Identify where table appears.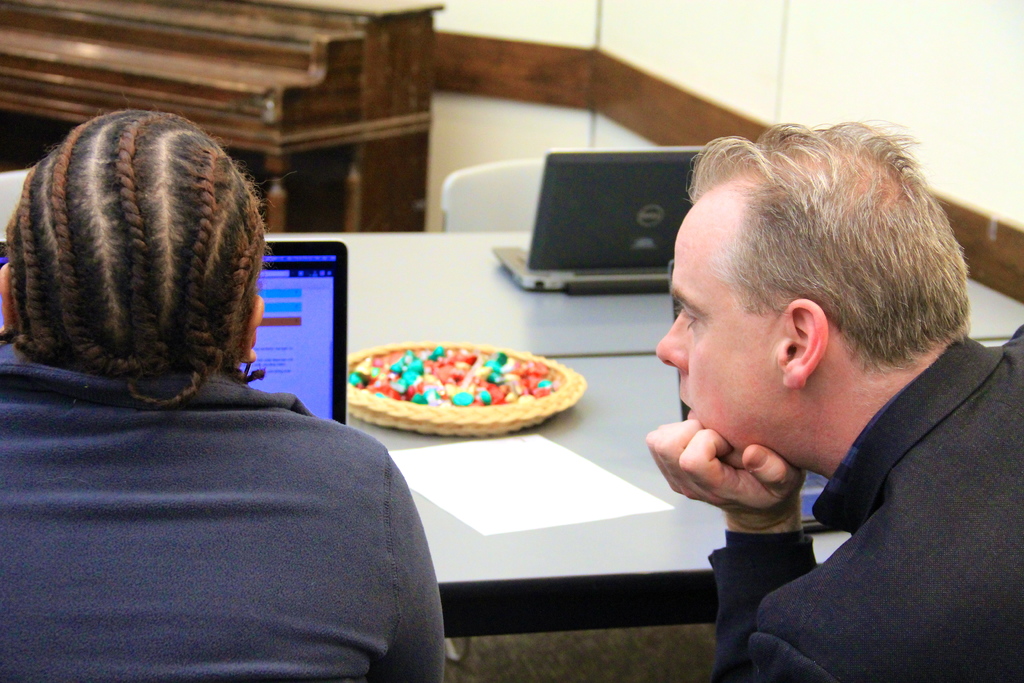
Appears at BBox(0, 227, 1023, 637).
